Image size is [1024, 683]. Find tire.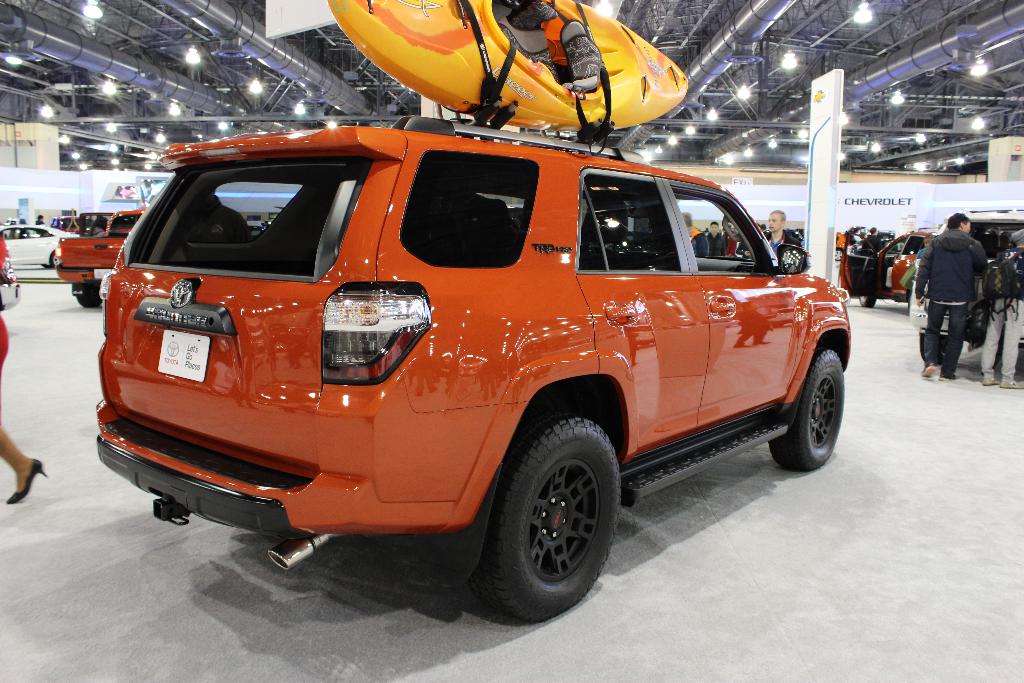
box(836, 245, 845, 261).
